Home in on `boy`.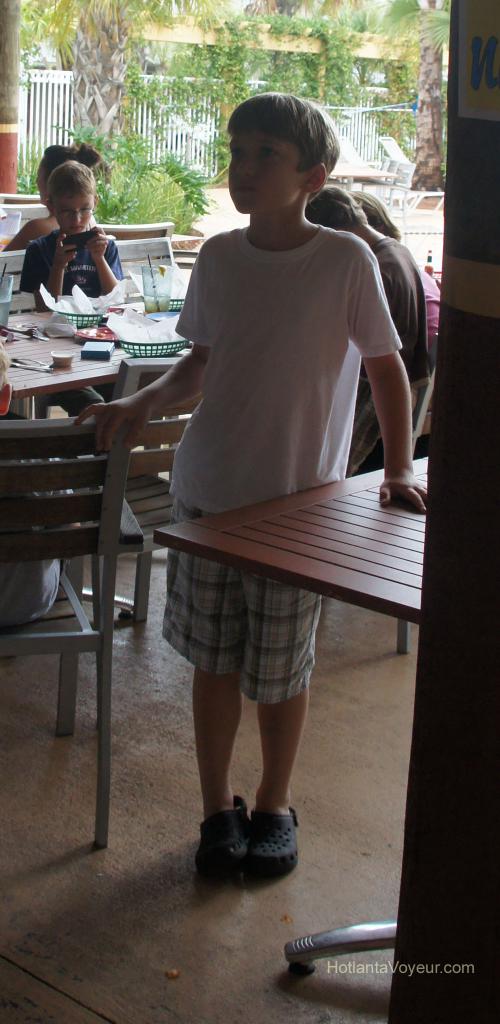
Homed in at locate(75, 96, 426, 874).
